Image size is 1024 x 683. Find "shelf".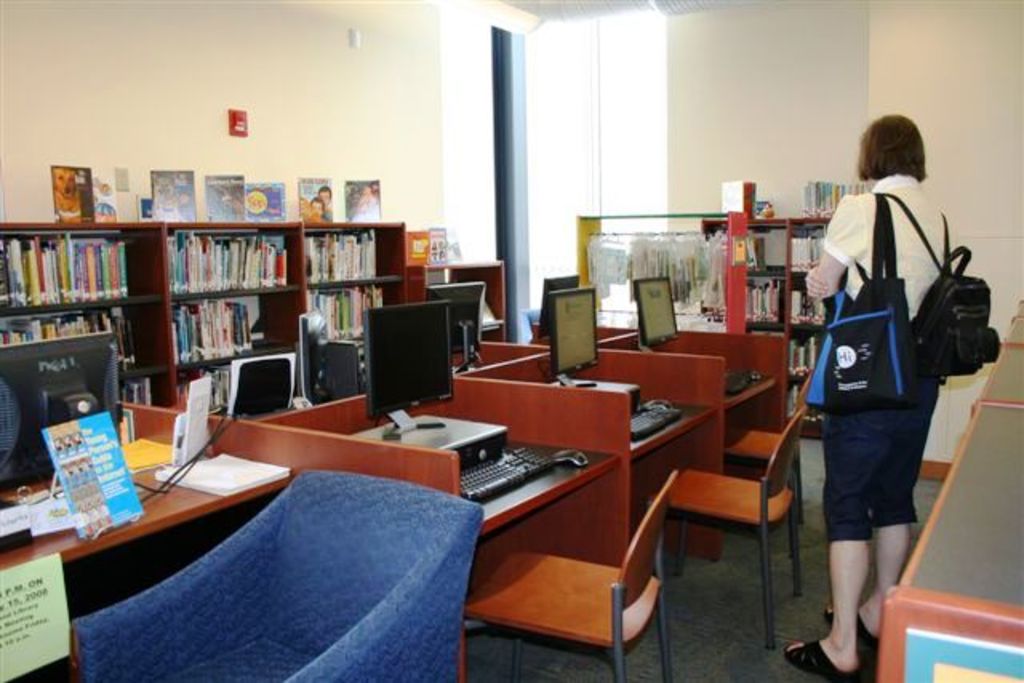
(x1=0, y1=226, x2=24, y2=349).
